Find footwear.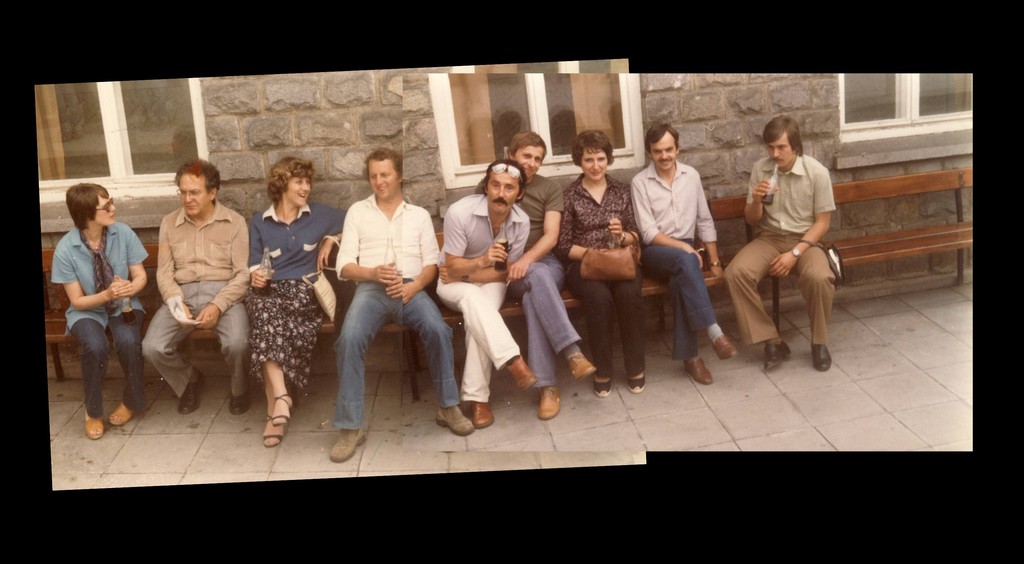
[759, 341, 791, 371].
